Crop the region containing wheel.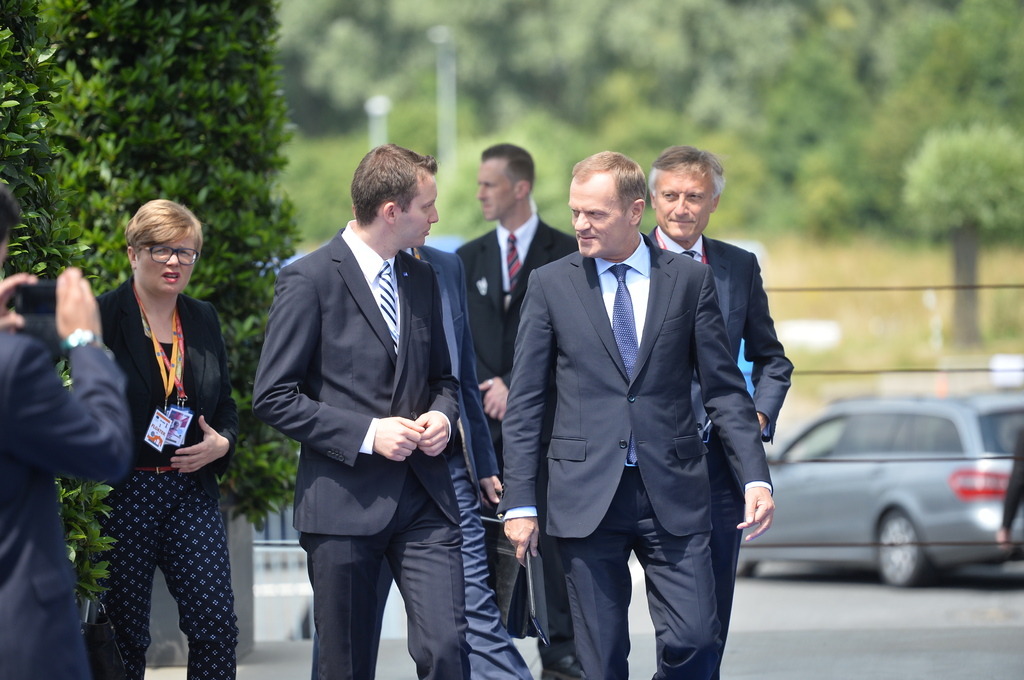
Crop region: x1=873 y1=500 x2=931 y2=590.
